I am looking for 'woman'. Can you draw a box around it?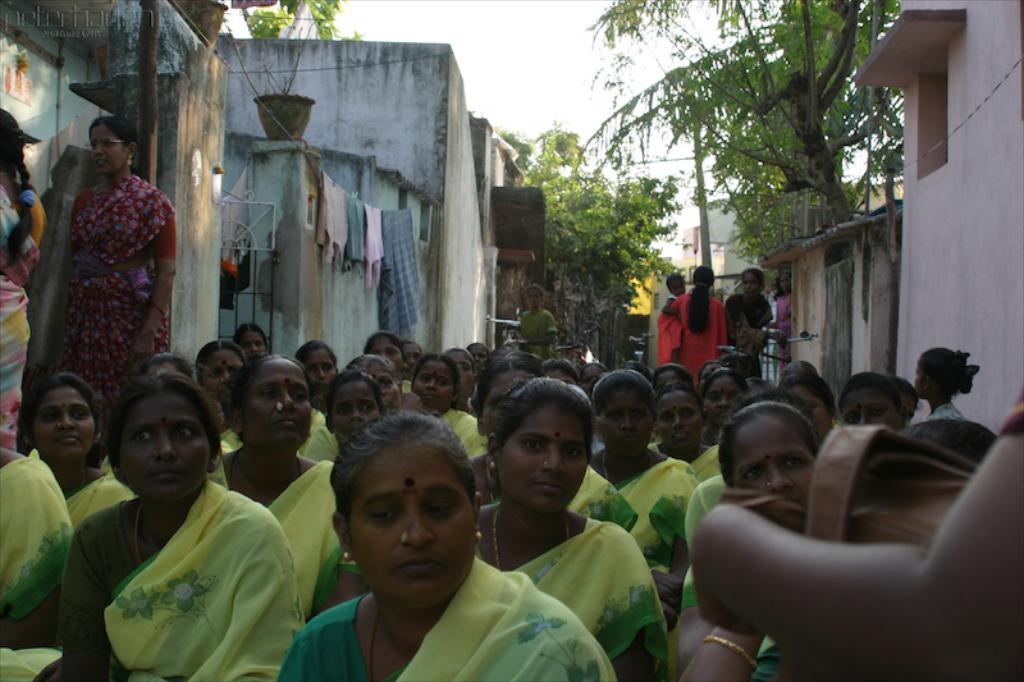
Sure, the bounding box is 301:339:338:417.
